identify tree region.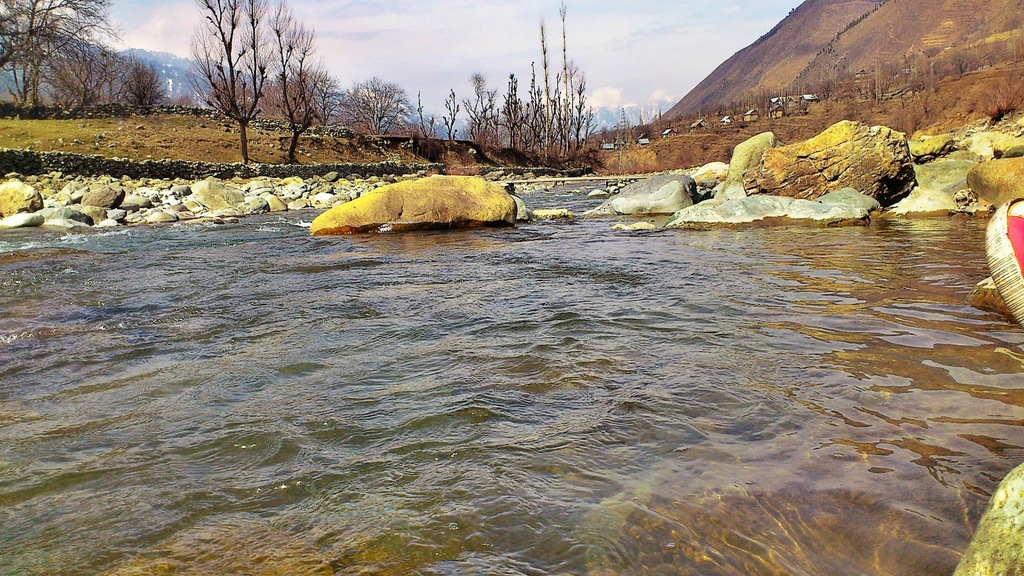
Region: bbox=[345, 80, 409, 131].
